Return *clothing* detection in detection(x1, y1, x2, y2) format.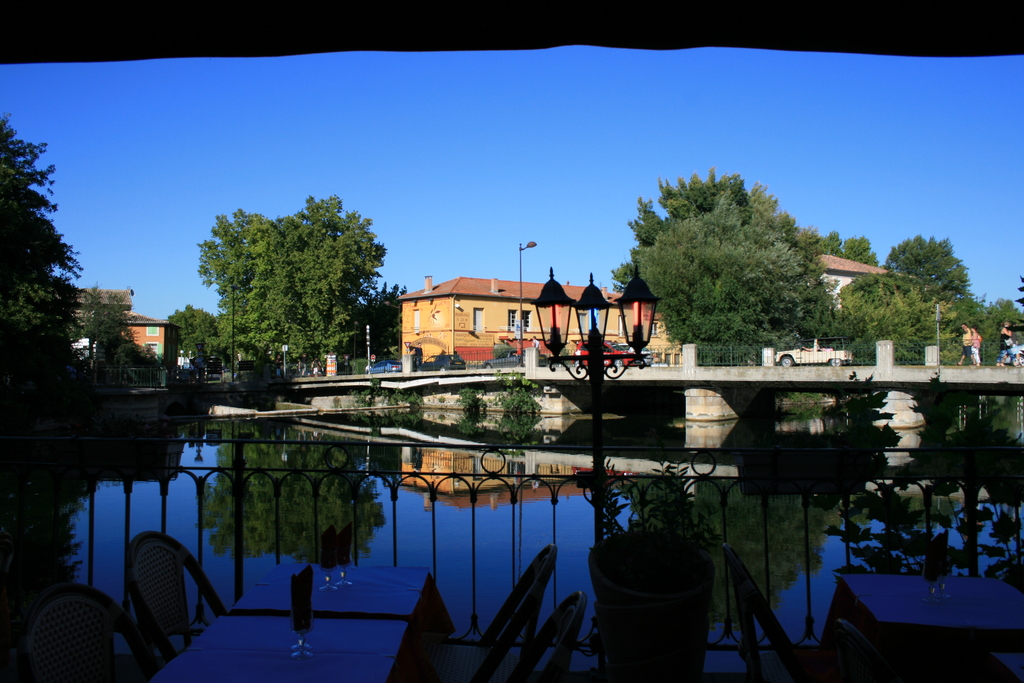
detection(970, 331, 982, 364).
